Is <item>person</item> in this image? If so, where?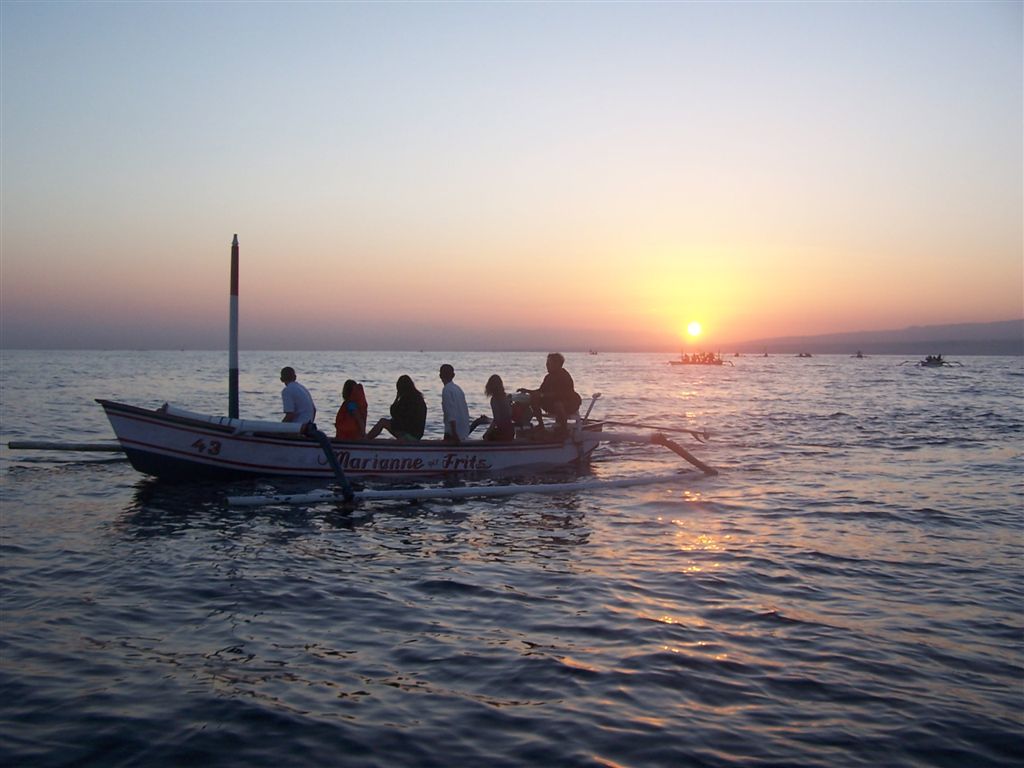
Yes, at rect(364, 365, 426, 450).
